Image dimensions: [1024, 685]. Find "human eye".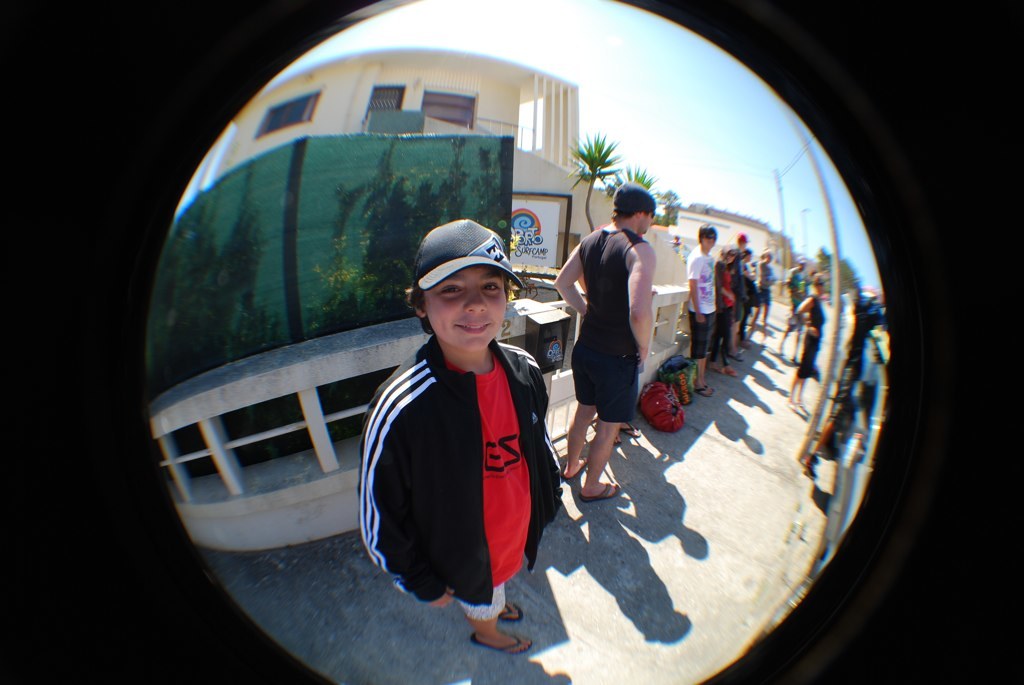
{"x1": 481, "y1": 279, "x2": 503, "y2": 294}.
